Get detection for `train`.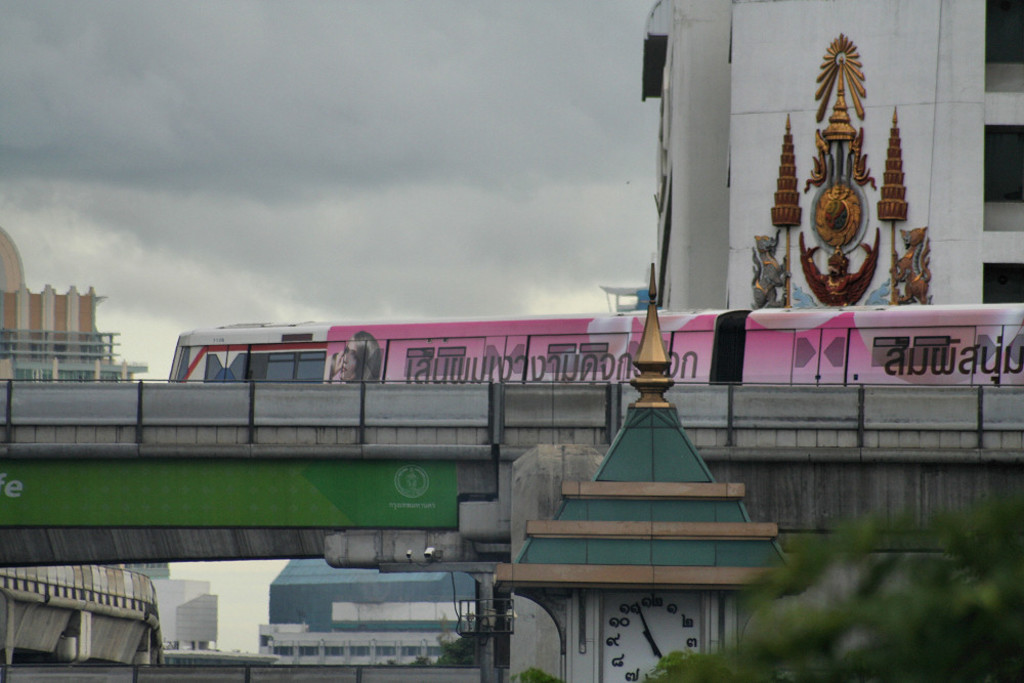
Detection: 161,301,1023,398.
